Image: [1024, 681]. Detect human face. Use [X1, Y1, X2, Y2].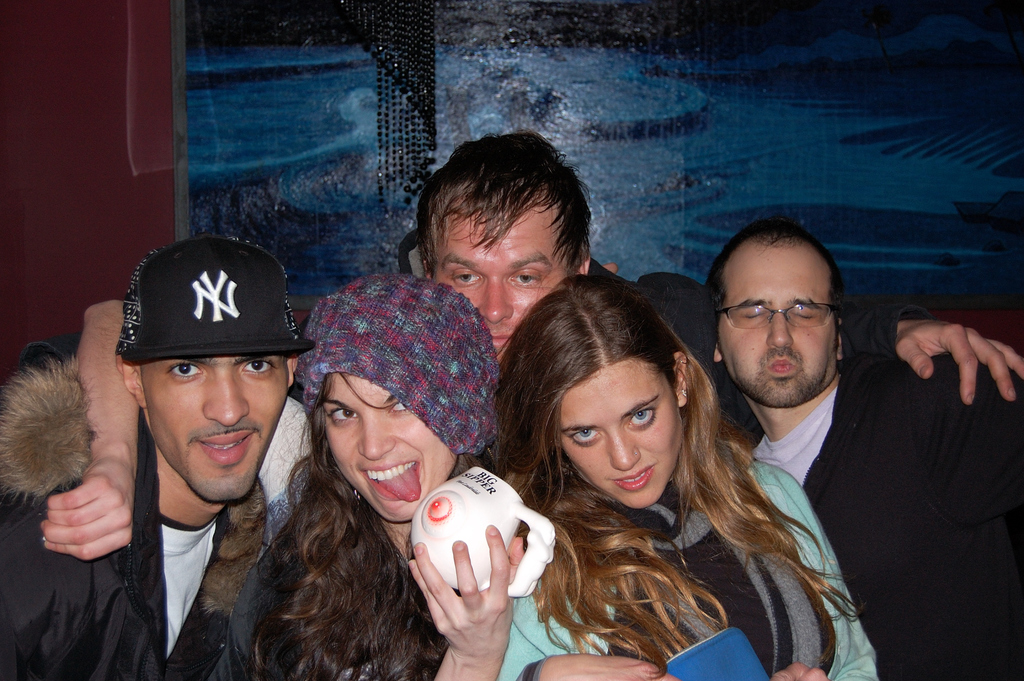
[139, 357, 290, 500].
